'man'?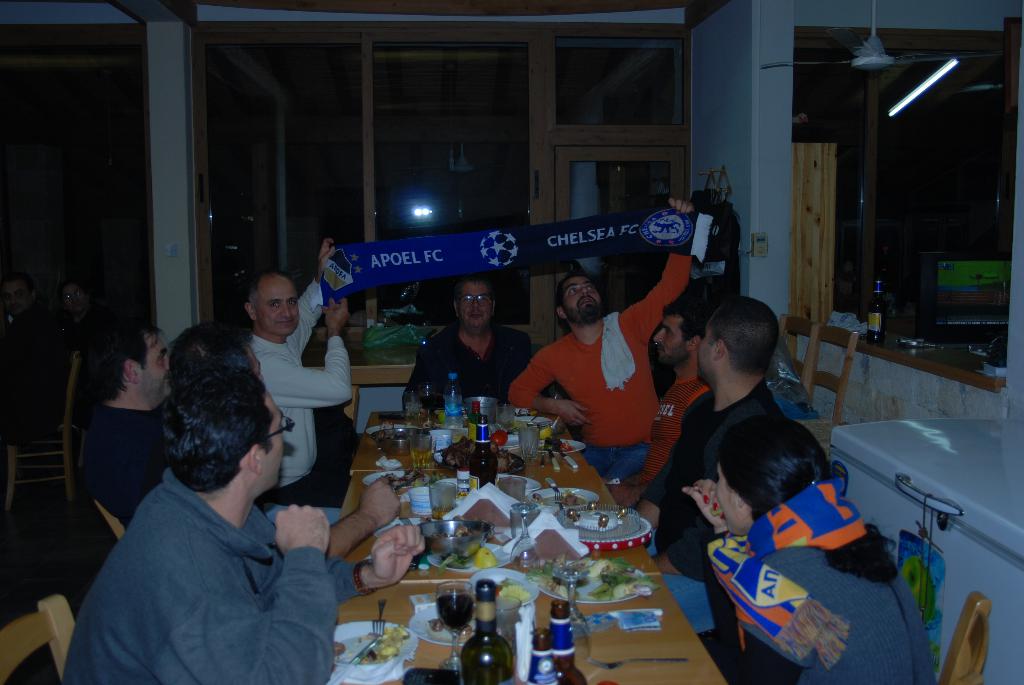
<bbox>163, 312, 266, 388</bbox>
